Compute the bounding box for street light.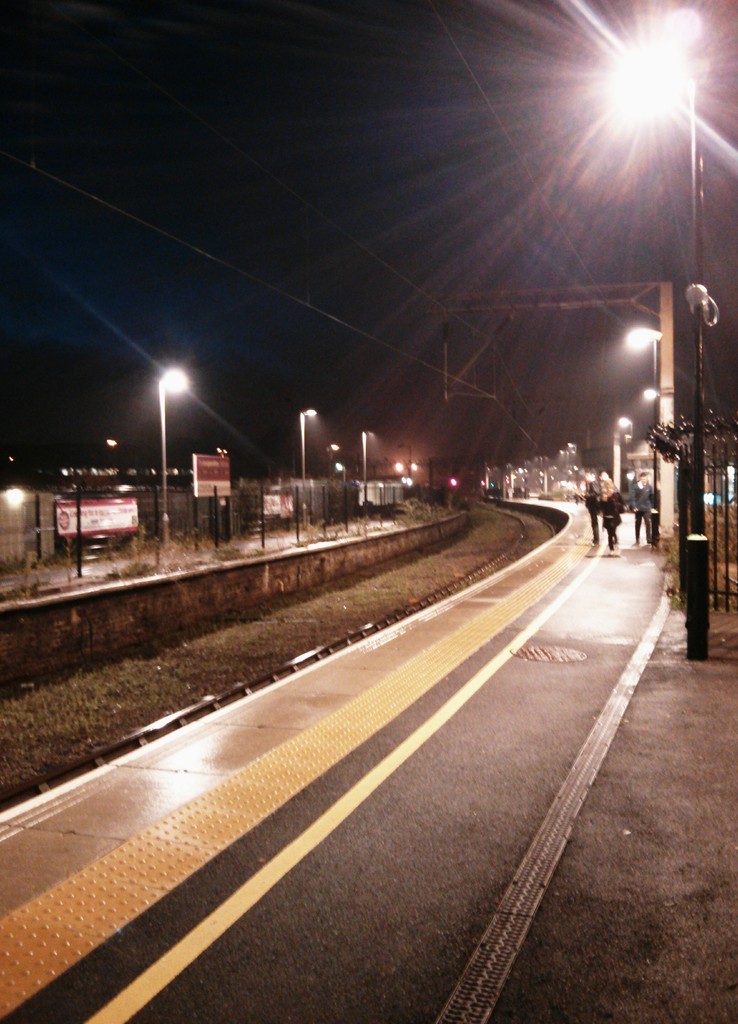
[x1=318, y1=442, x2=338, y2=460].
